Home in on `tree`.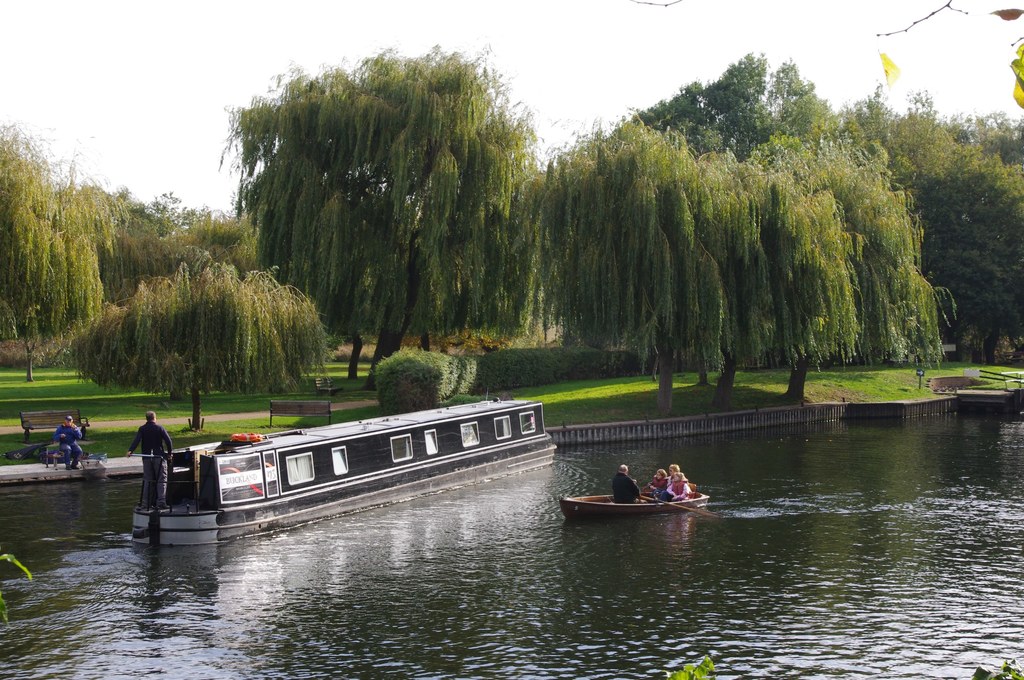
Homed in at box=[102, 193, 253, 309].
